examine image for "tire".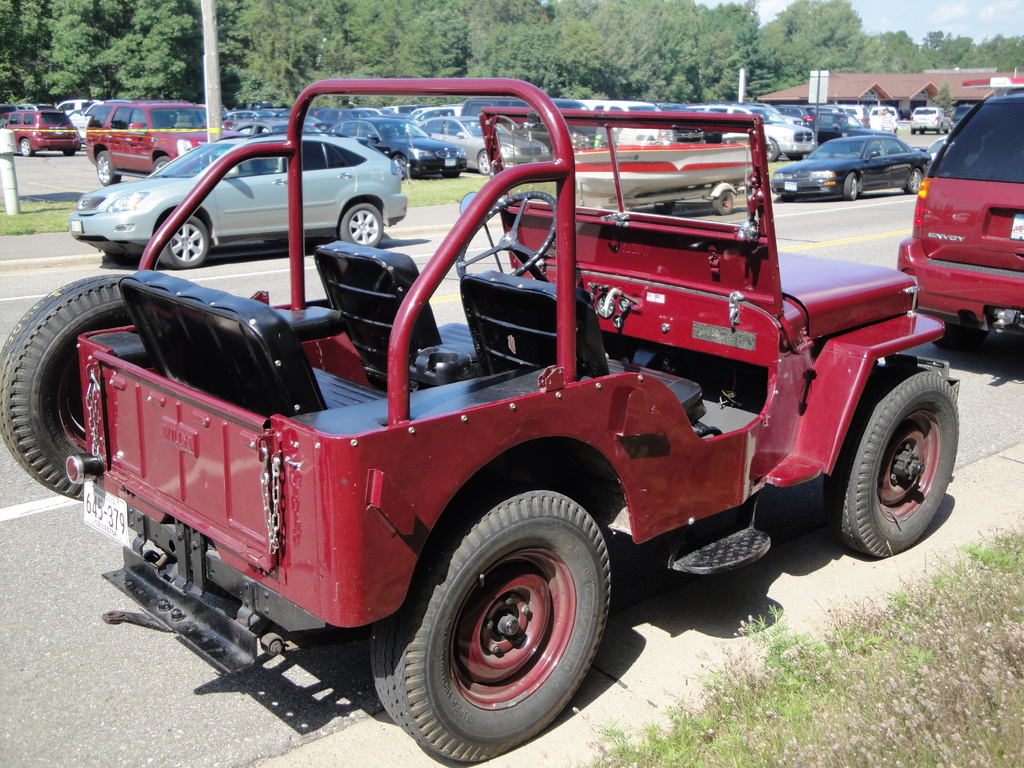
Examination result: [left=20, top=138, right=31, bottom=156].
